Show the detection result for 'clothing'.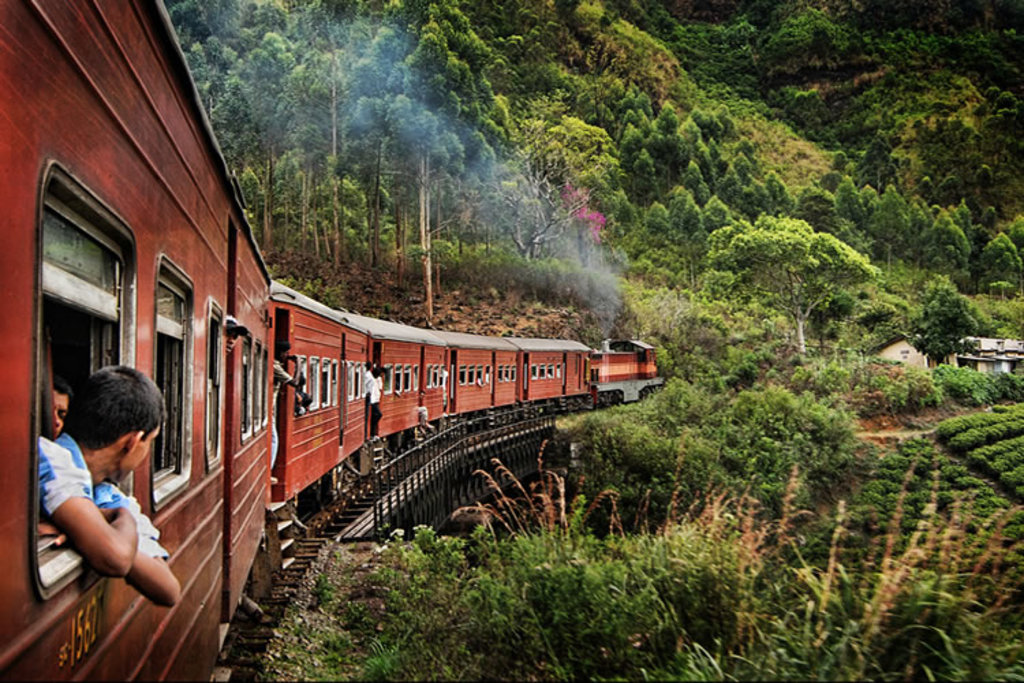
{"x1": 34, "y1": 425, "x2": 171, "y2": 617}.
